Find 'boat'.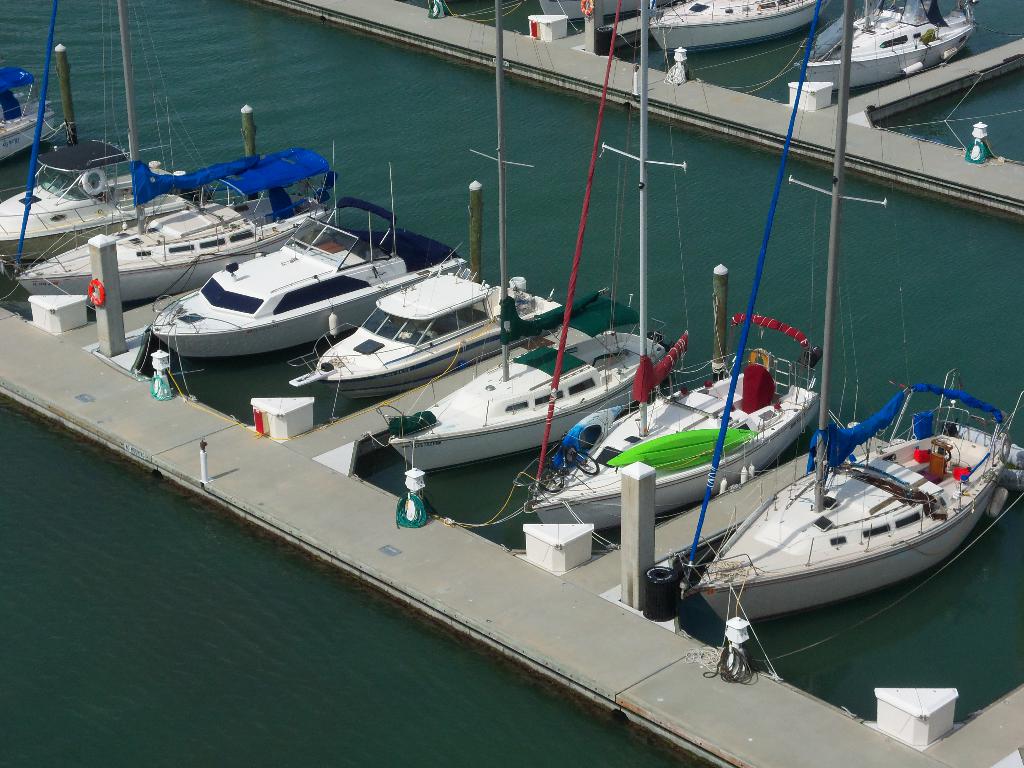
(0, 31, 254, 286).
